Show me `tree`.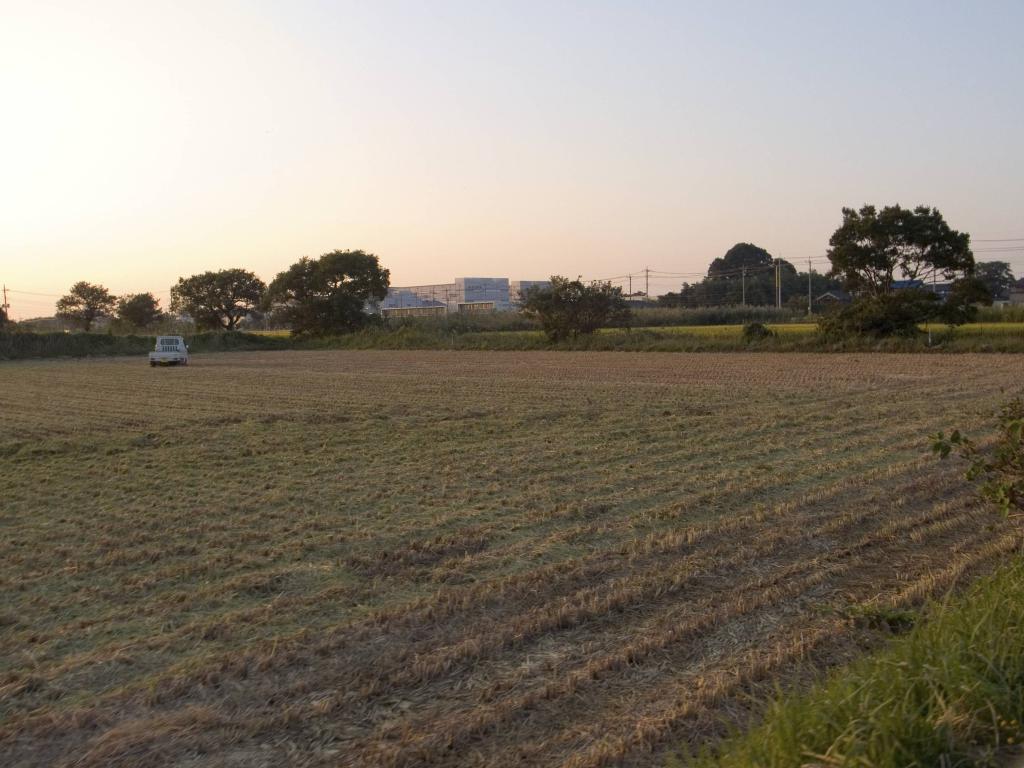
`tree` is here: x1=54 y1=280 x2=116 y2=333.
